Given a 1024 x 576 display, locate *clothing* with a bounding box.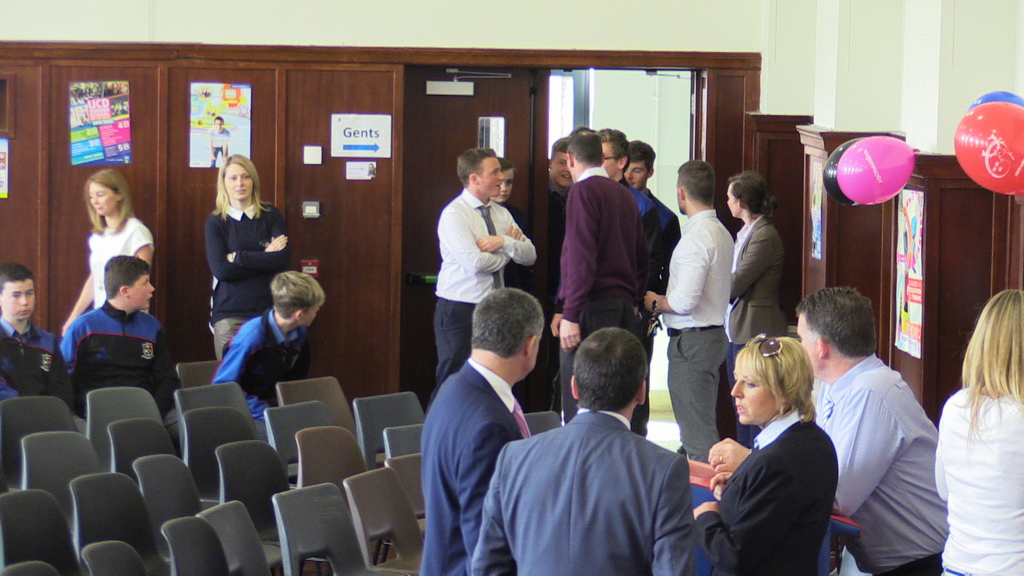
Located: bbox=[205, 207, 289, 364].
